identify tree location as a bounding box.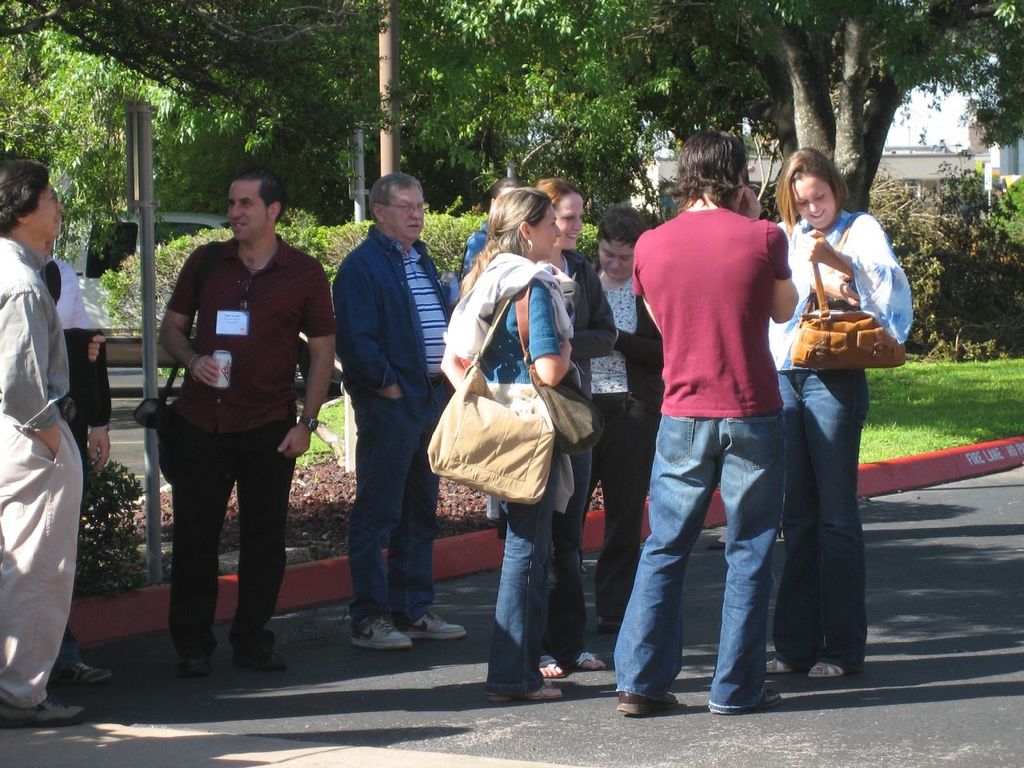
384:0:786:246.
